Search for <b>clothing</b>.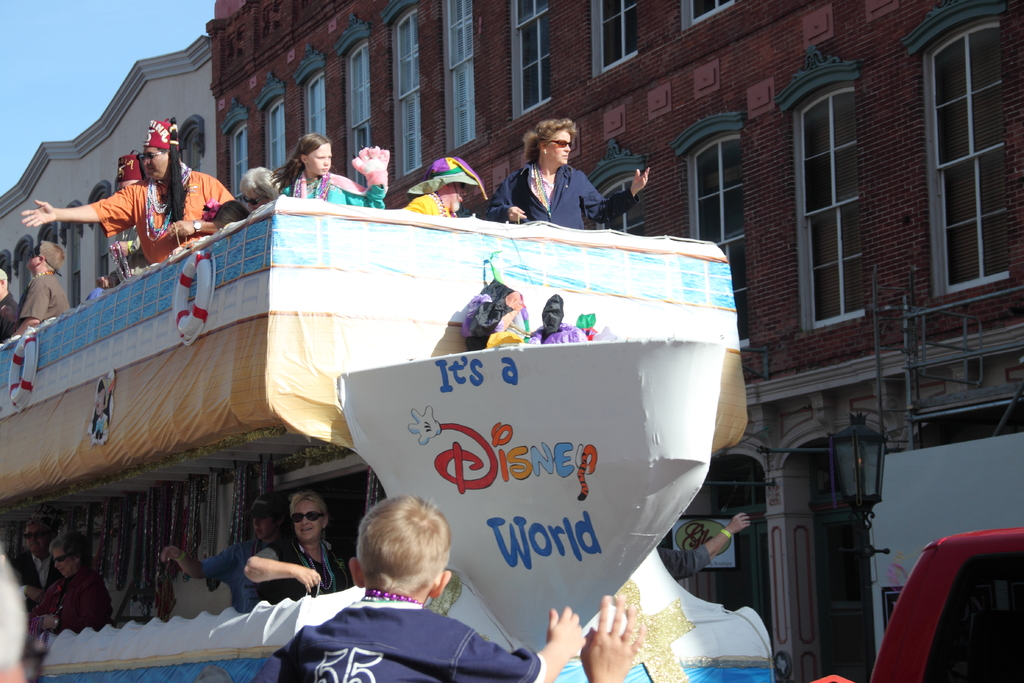
Found at {"left": 649, "top": 538, "right": 712, "bottom": 584}.
